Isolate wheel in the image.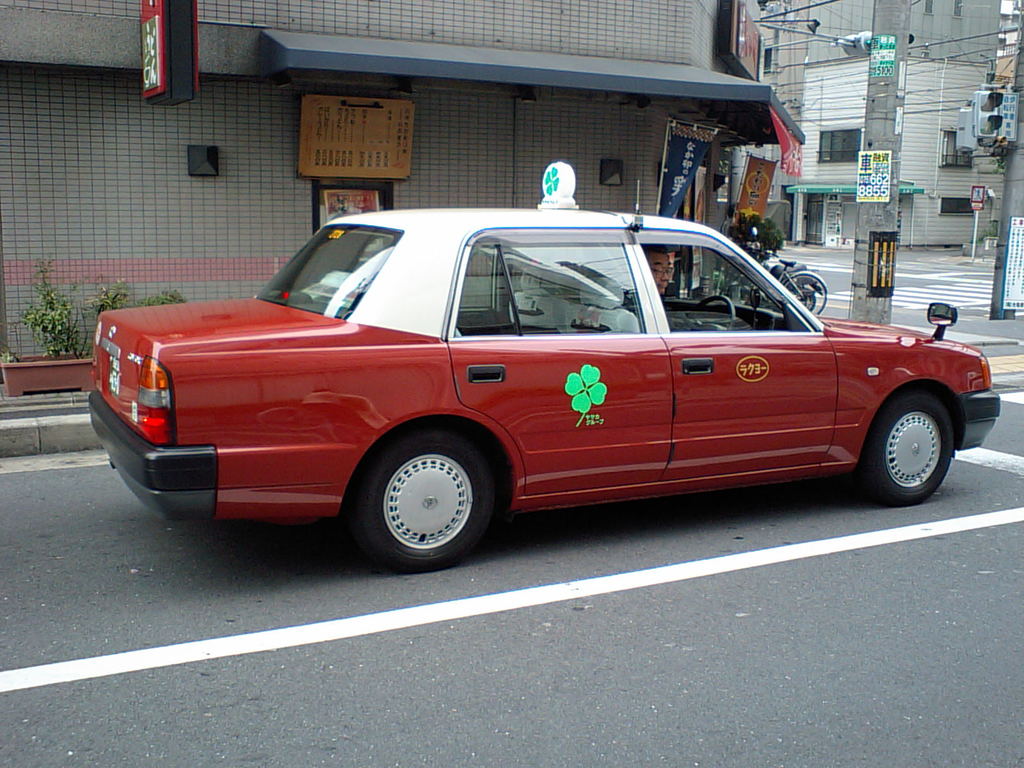
Isolated region: <bbox>861, 390, 954, 509</bbox>.
